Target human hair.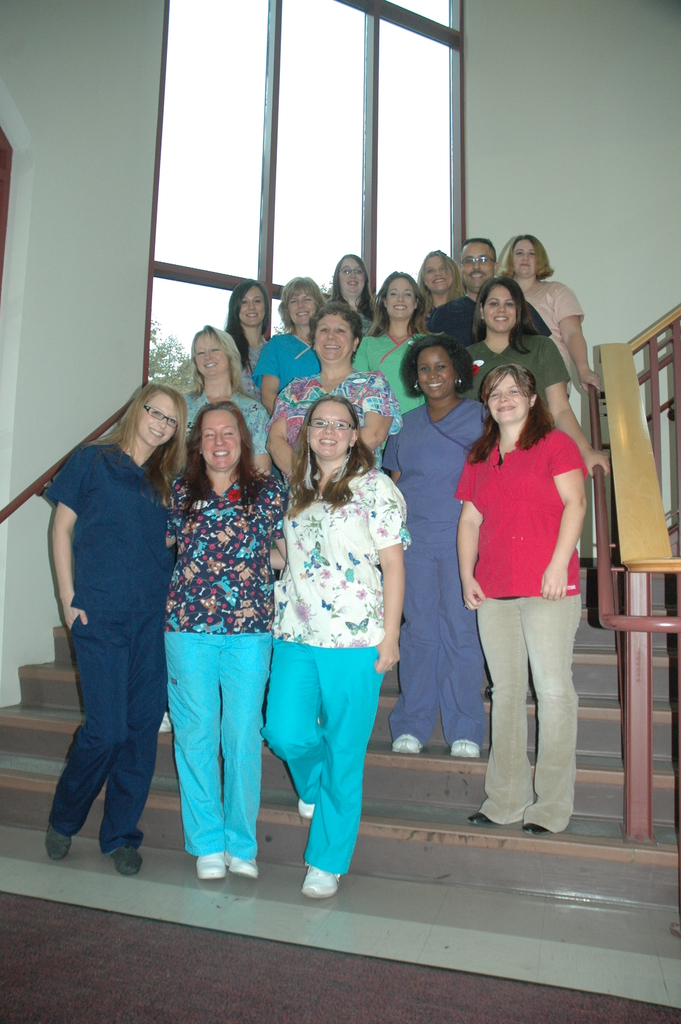
Target region: (left=459, top=238, right=500, bottom=264).
